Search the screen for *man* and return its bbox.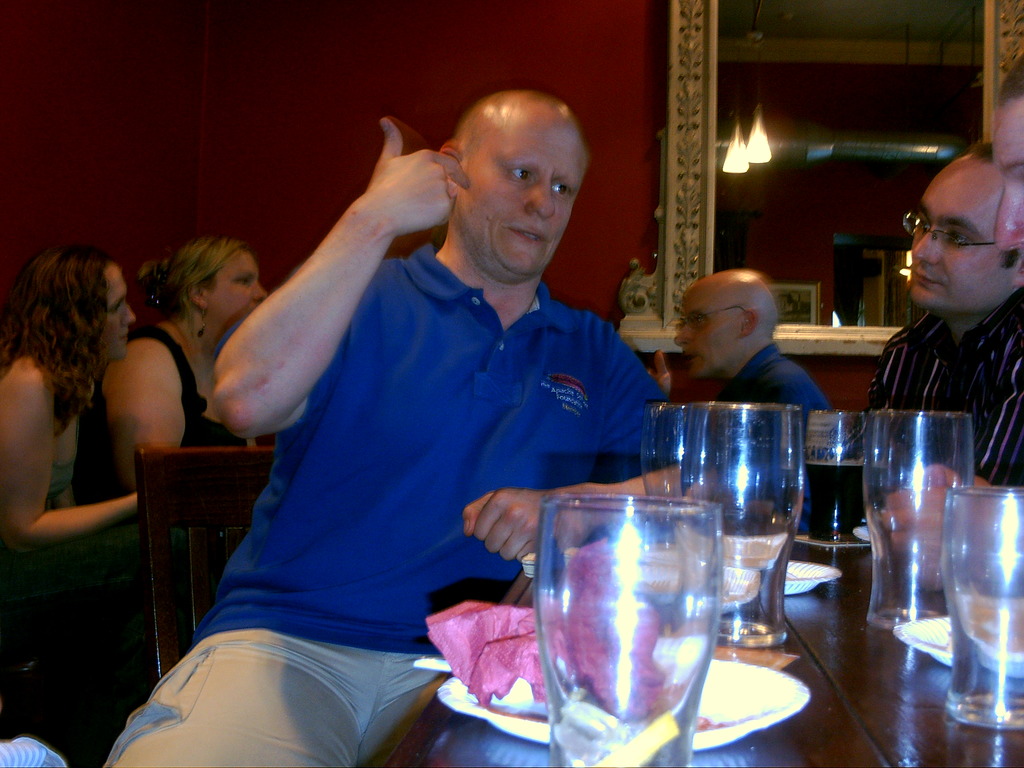
Found: bbox=[665, 273, 834, 413].
